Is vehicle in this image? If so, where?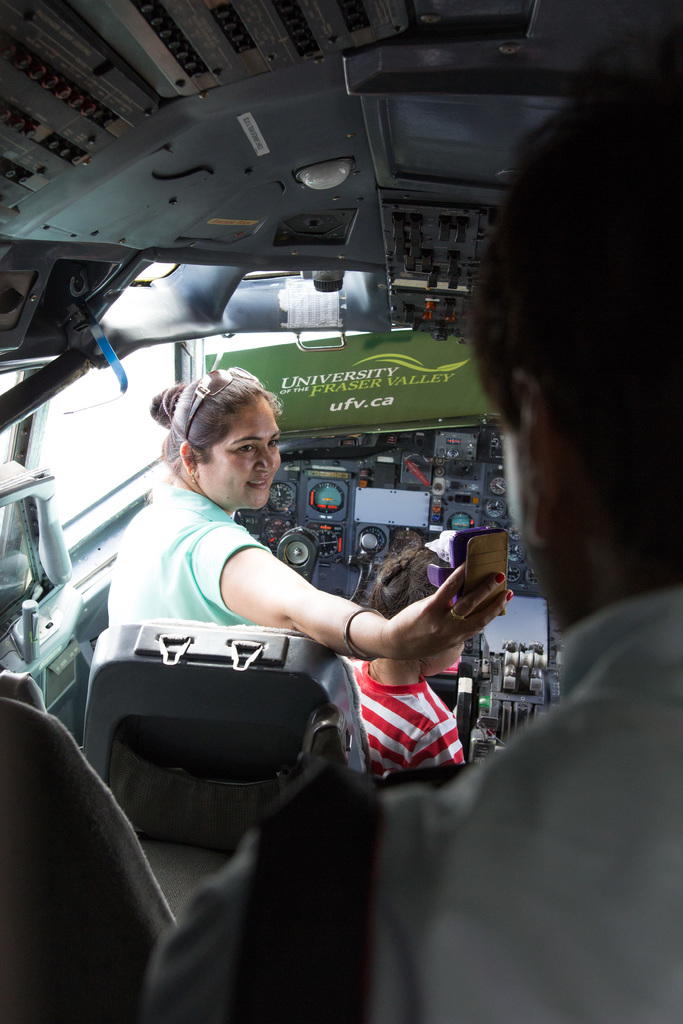
Yes, at (x1=0, y1=0, x2=682, y2=1023).
